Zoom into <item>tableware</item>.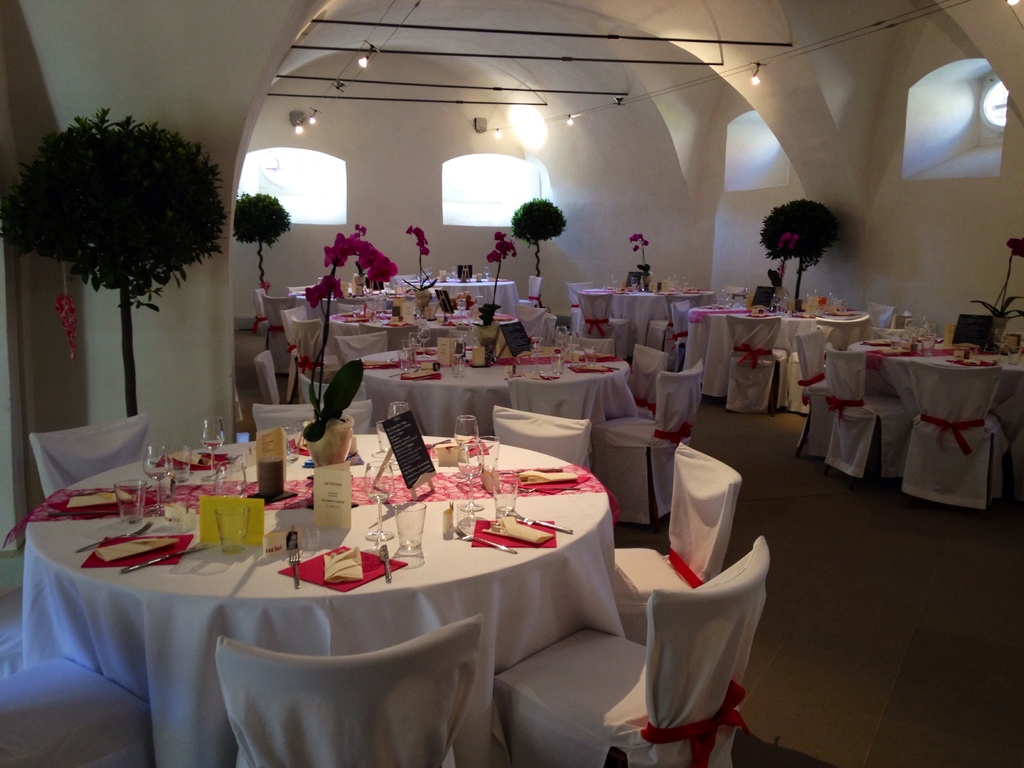
Zoom target: {"left": 395, "top": 499, "right": 428, "bottom": 550}.
